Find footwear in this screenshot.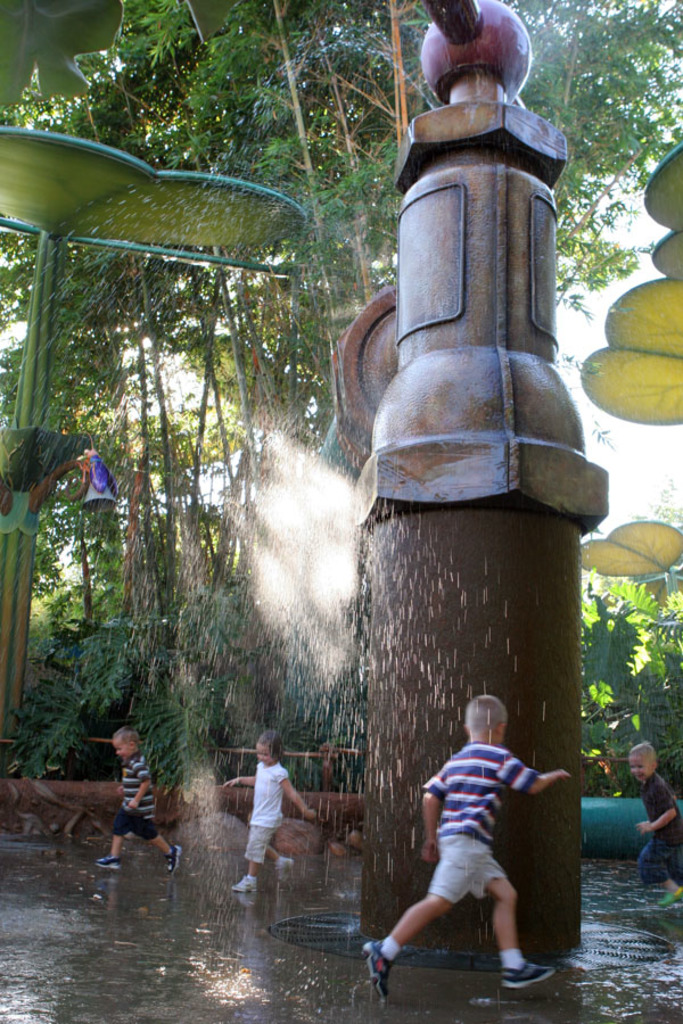
The bounding box for footwear is 664,884,682,909.
